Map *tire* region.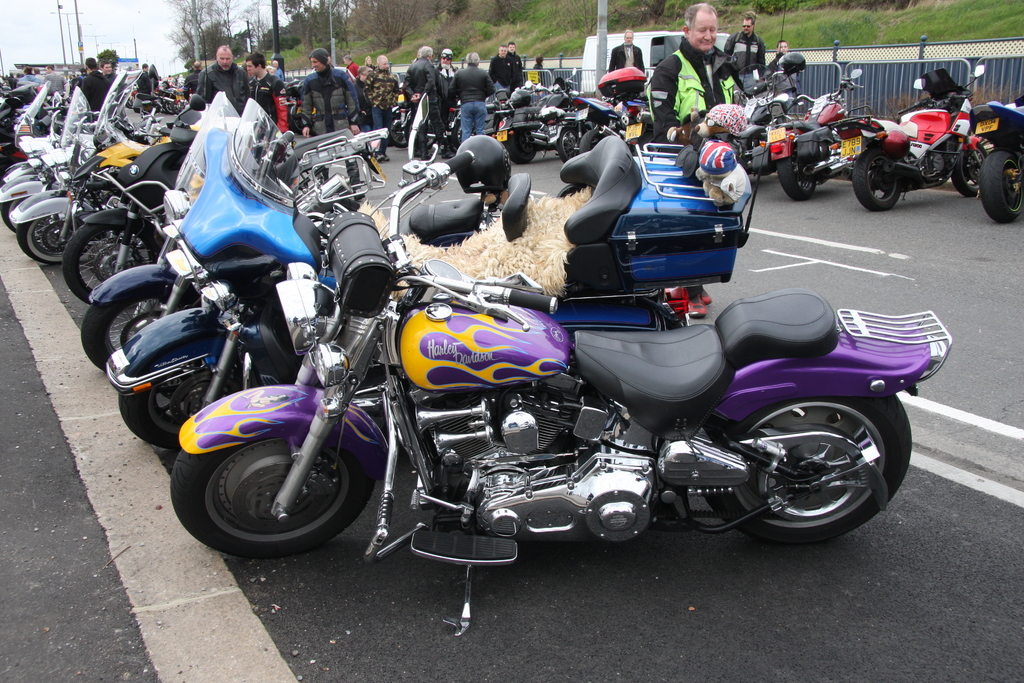
Mapped to 194, 415, 361, 558.
